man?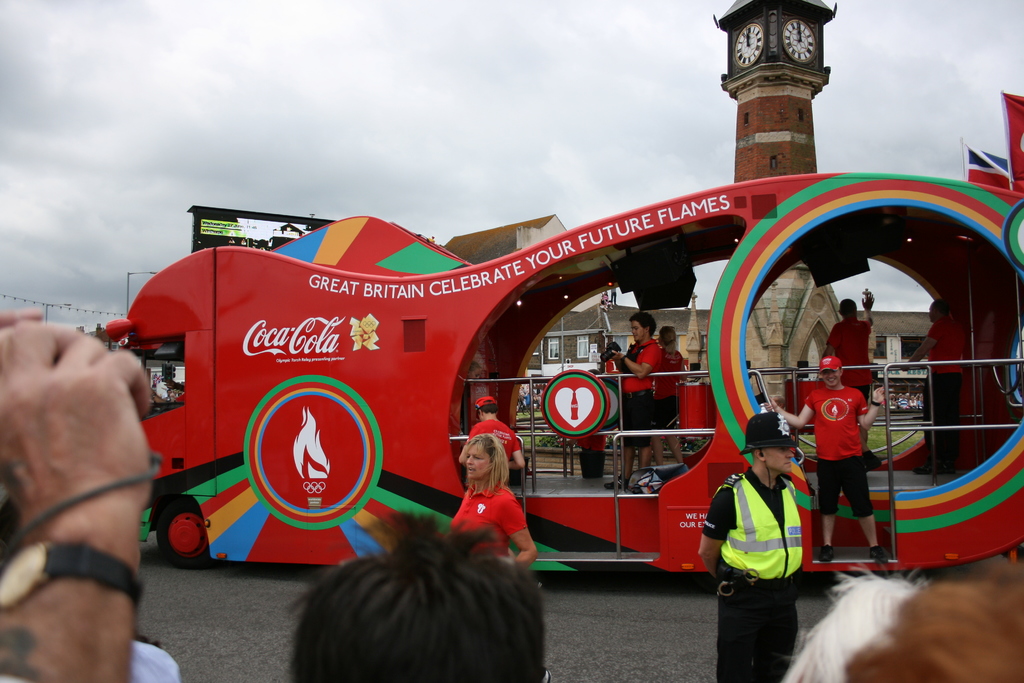
(774,354,871,568)
